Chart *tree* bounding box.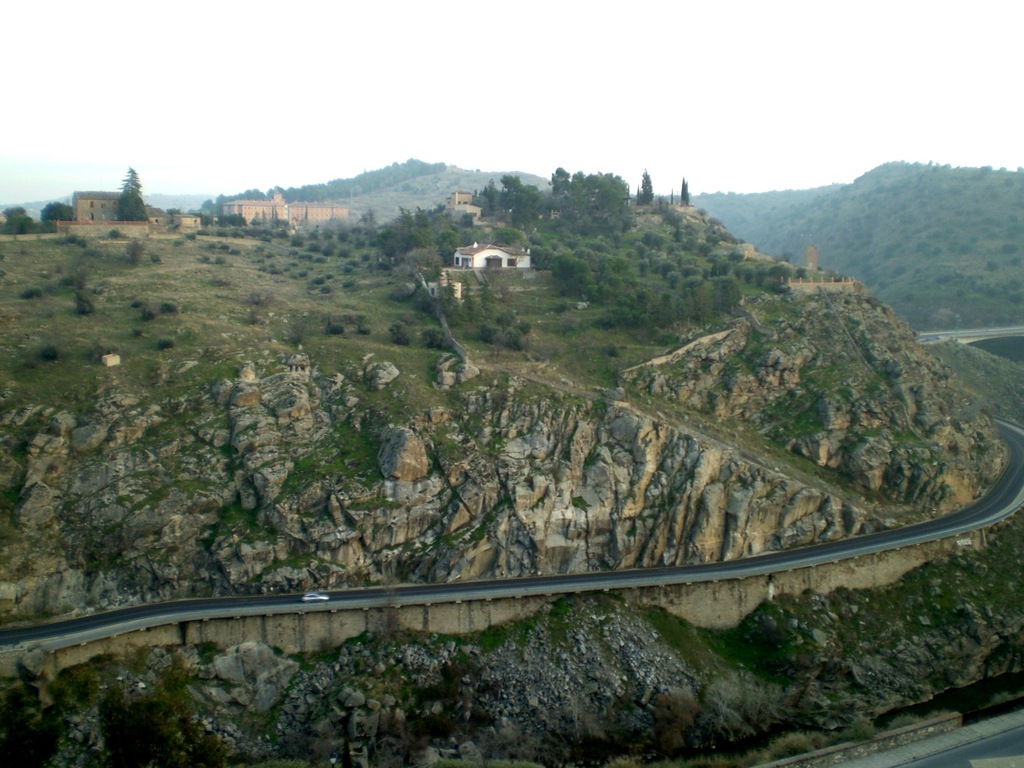
Charted: rect(476, 282, 492, 316).
